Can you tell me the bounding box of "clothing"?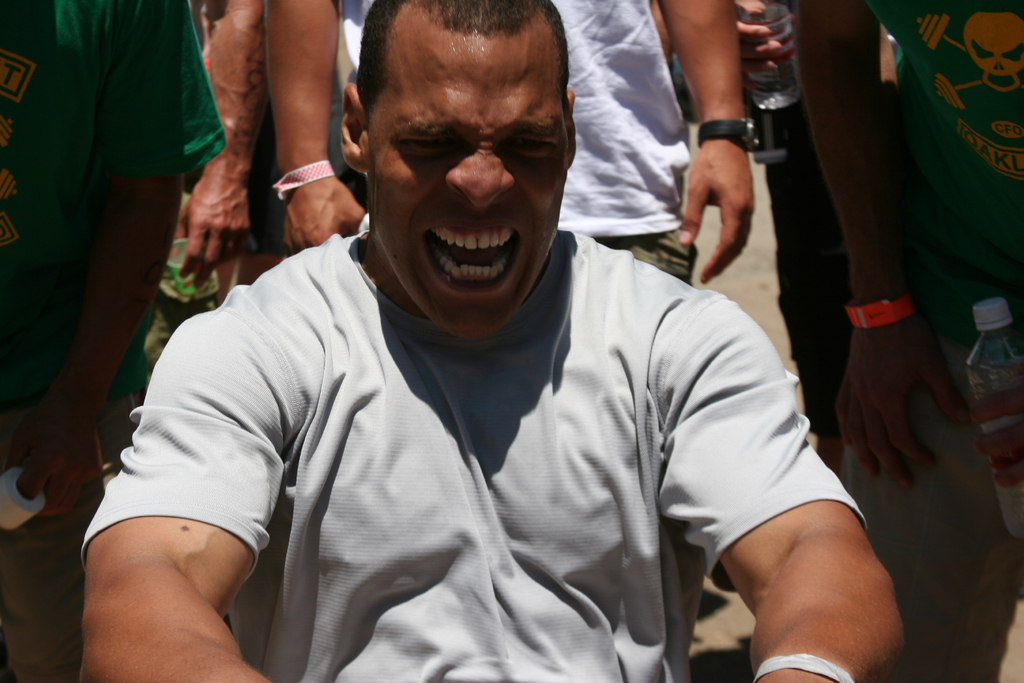
(0, 0, 229, 682).
